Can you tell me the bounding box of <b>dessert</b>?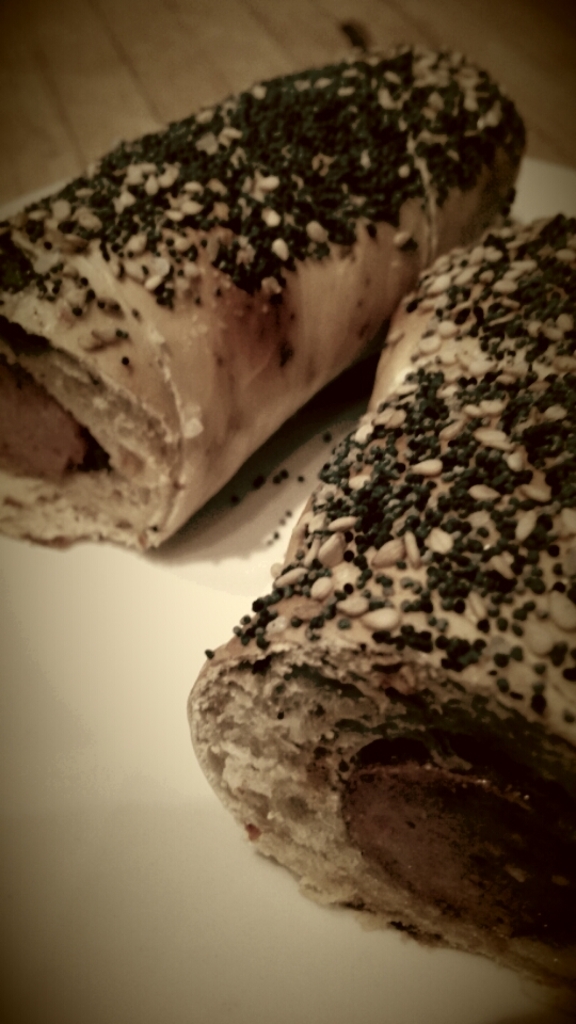
left=188, top=211, right=575, bottom=998.
